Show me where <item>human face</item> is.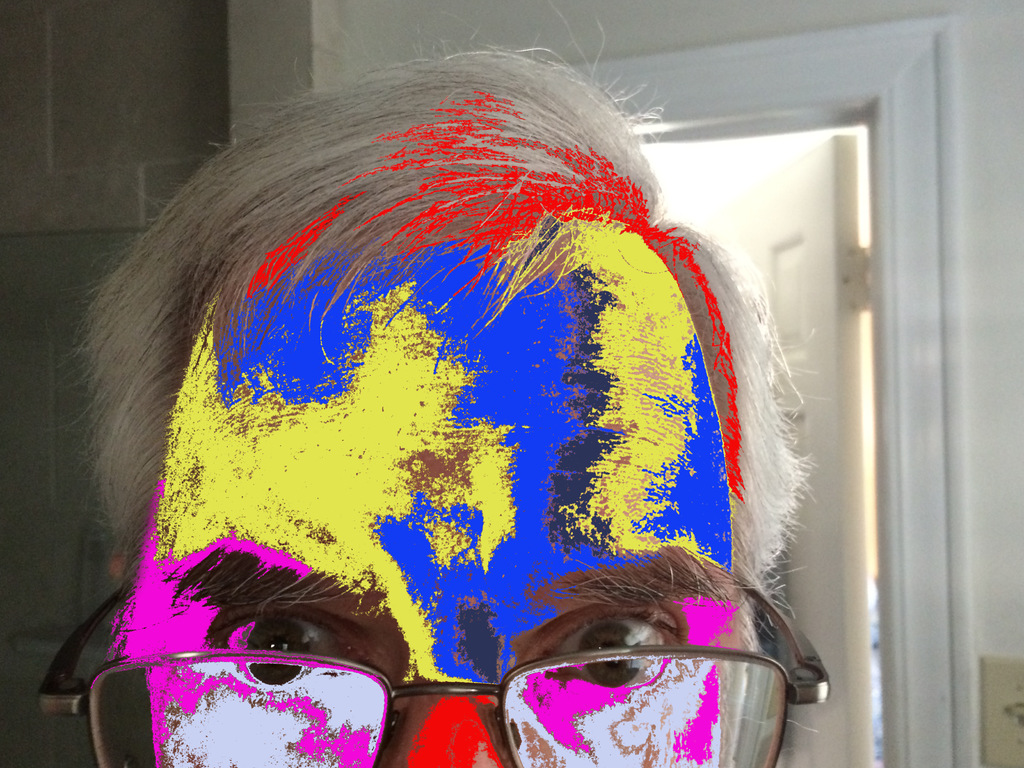
<item>human face</item> is at BBox(133, 257, 738, 767).
